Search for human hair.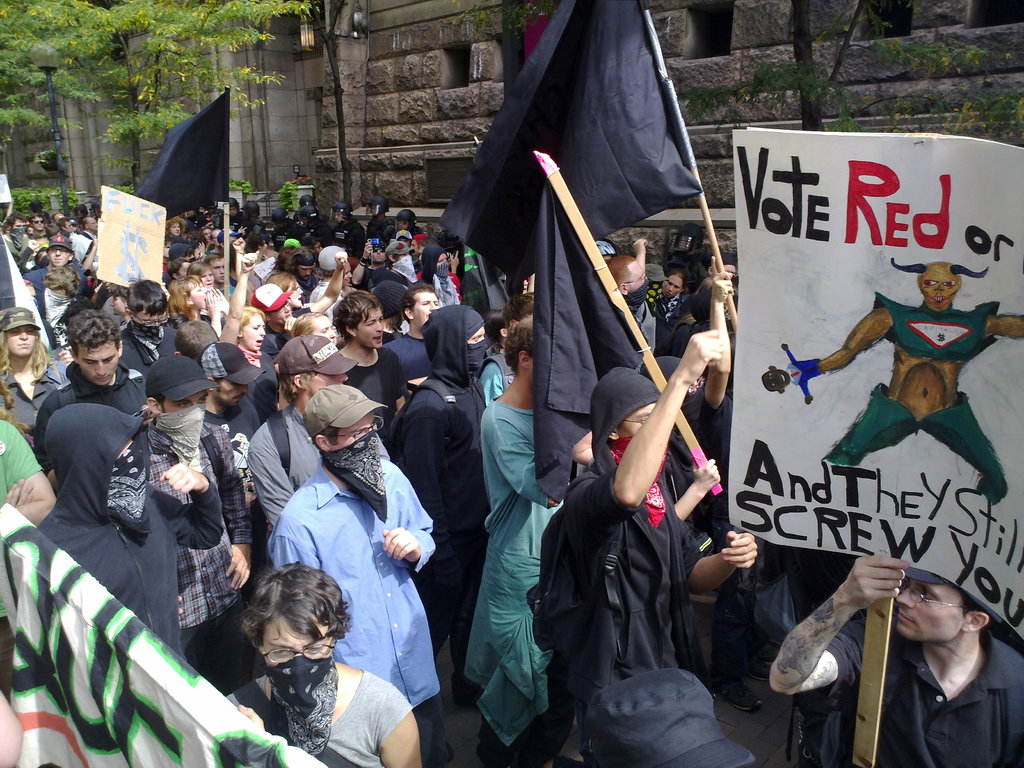
Found at [left=188, top=236, right=209, bottom=250].
